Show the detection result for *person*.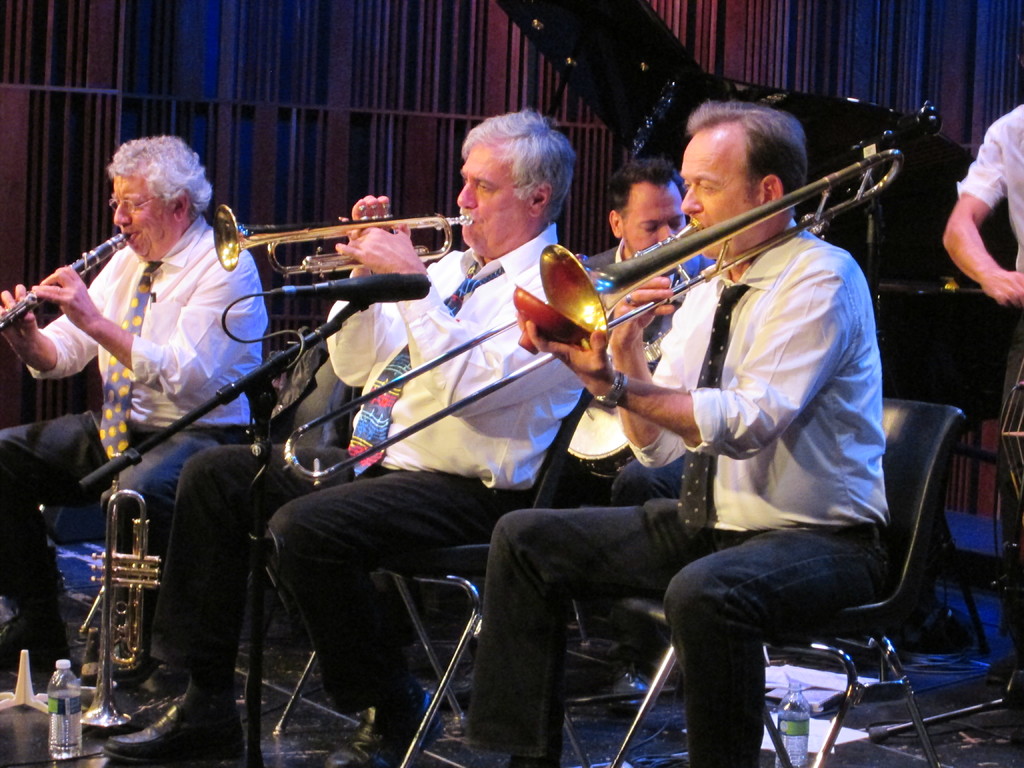
<bbox>58, 143, 265, 742</bbox>.
